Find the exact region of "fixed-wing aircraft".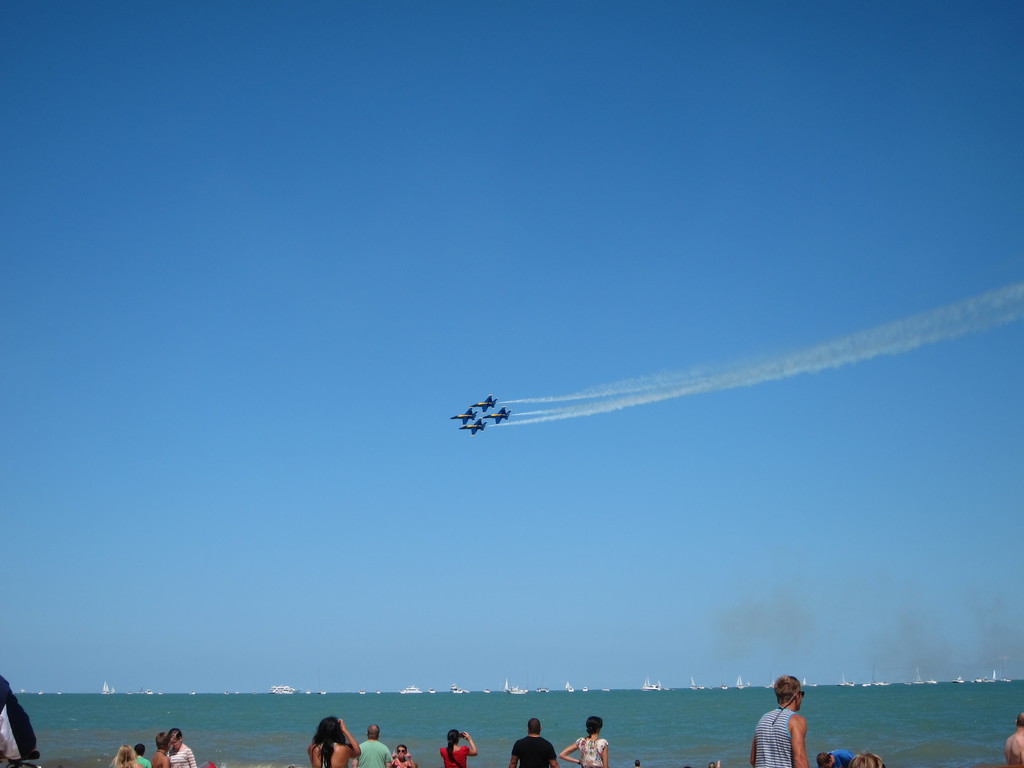
Exact region: x1=485, y1=405, x2=512, y2=426.
